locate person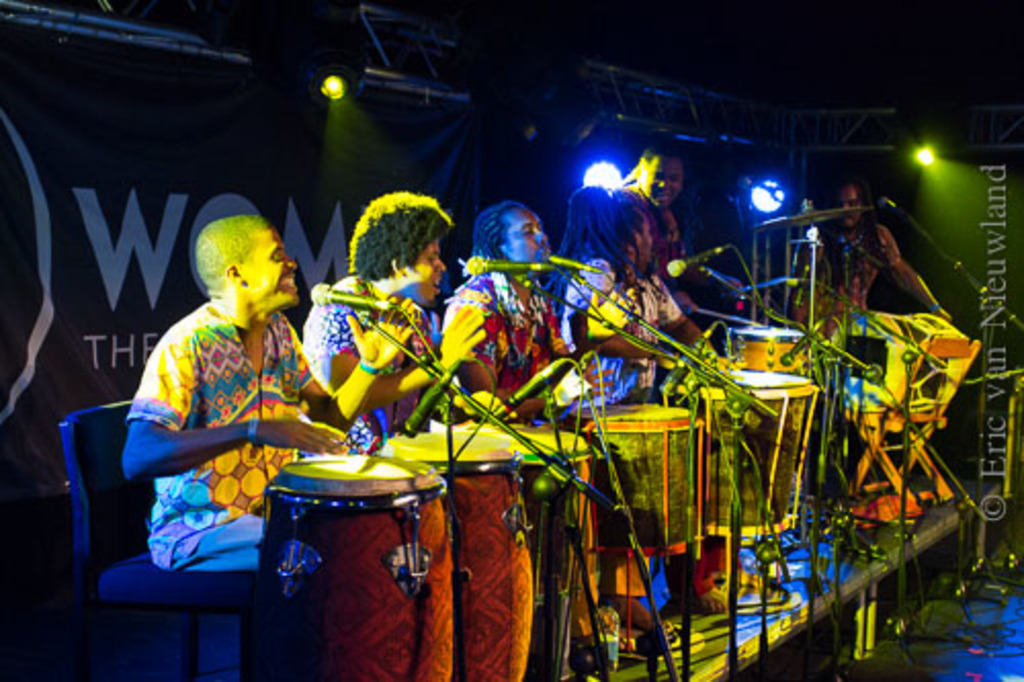
locate(805, 186, 954, 338)
